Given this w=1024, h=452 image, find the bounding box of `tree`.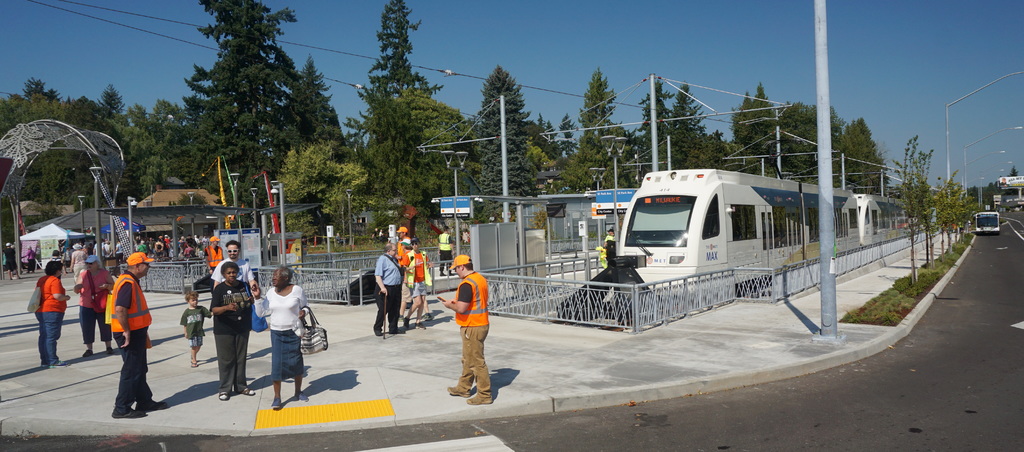
box(353, 0, 445, 197).
